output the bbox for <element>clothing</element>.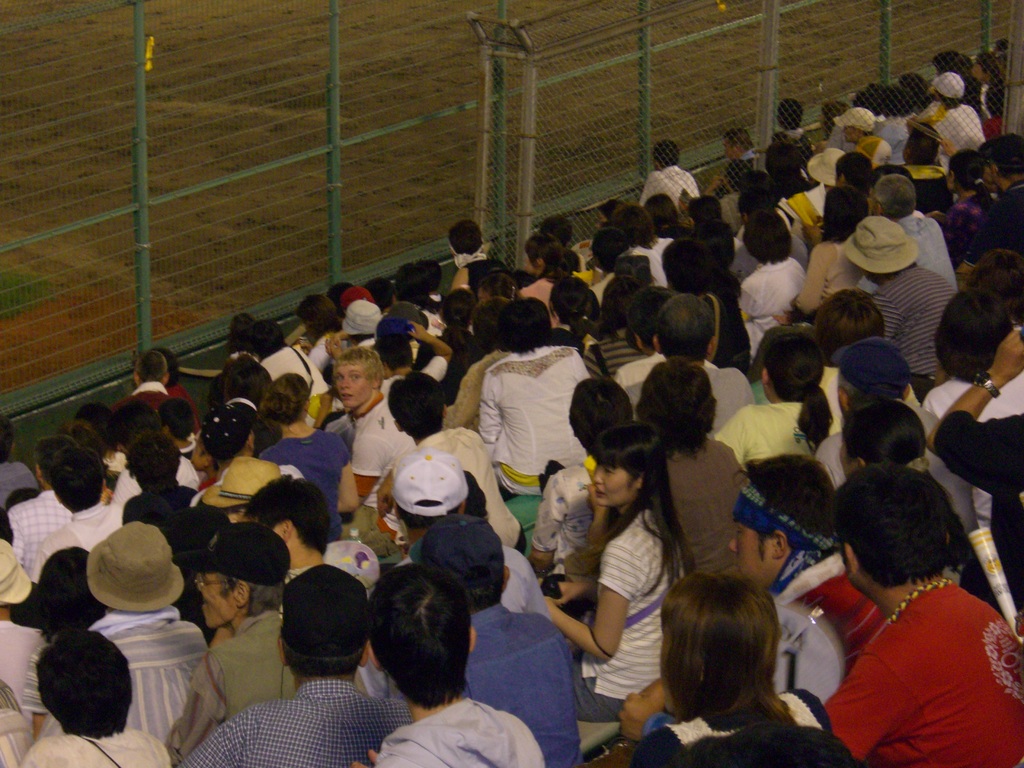
box(872, 262, 951, 387).
